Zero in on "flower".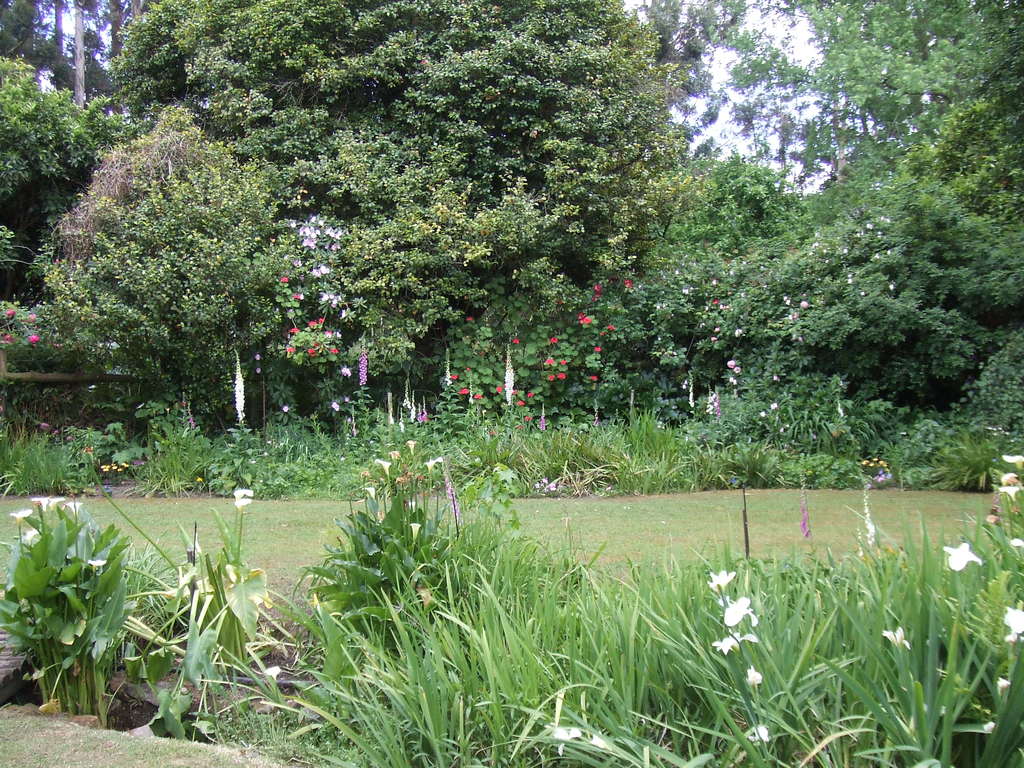
Zeroed in: detection(716, 593, 761, 627).
